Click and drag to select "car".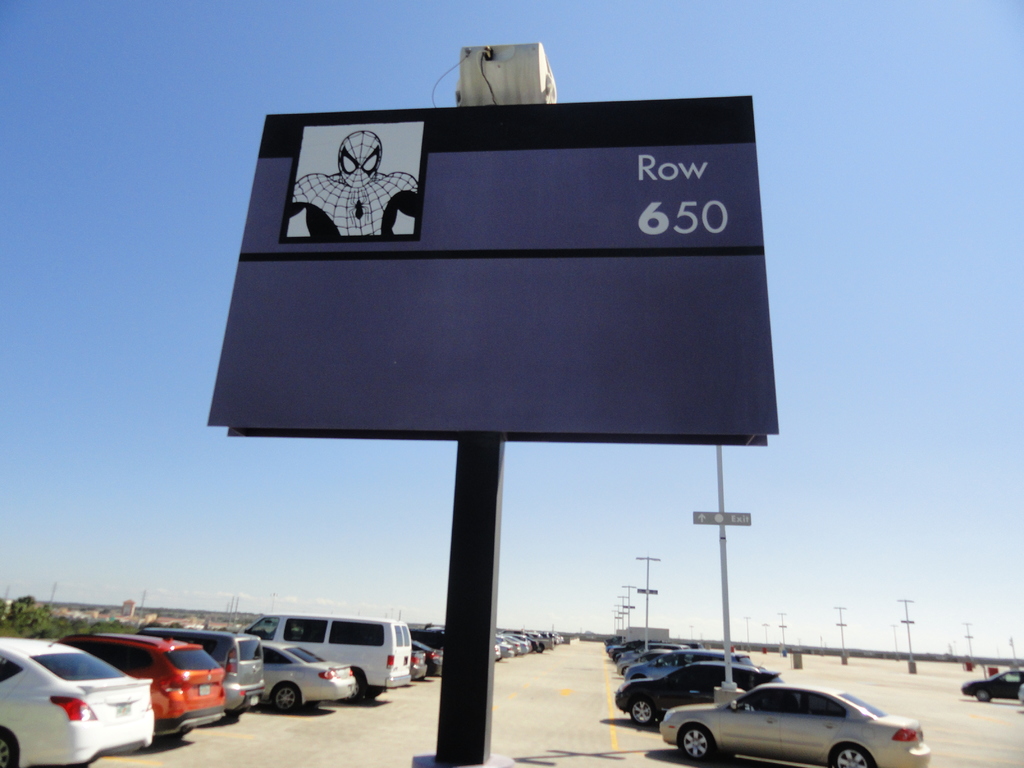
Selection: 959:668:1023:701.
